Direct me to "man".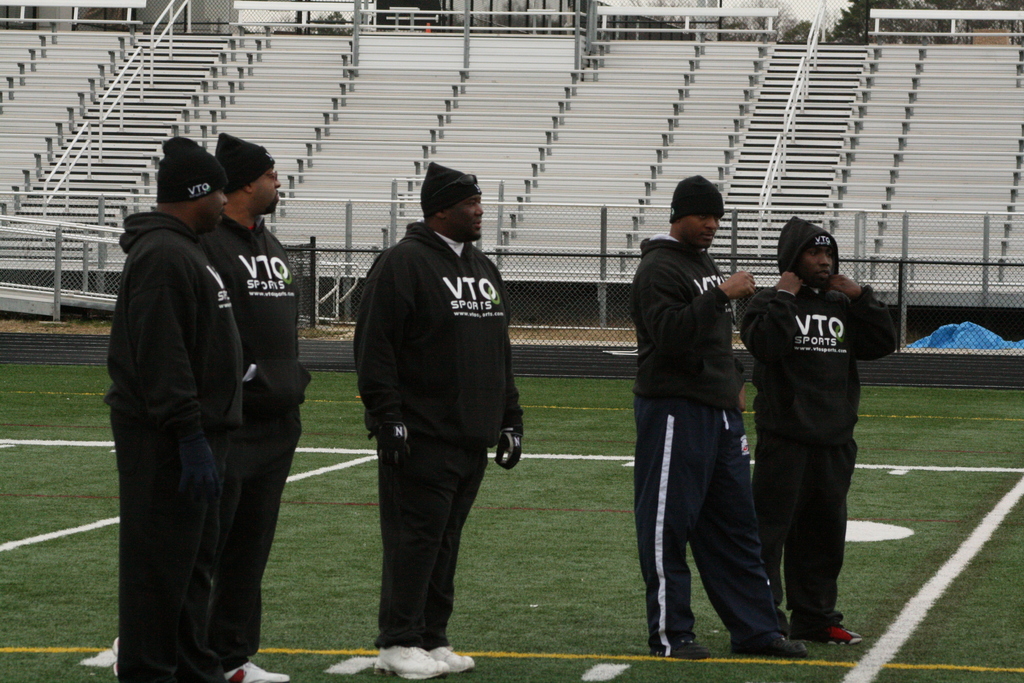
Direction: [x1=197, y1=129, x2=318, y2=682].
